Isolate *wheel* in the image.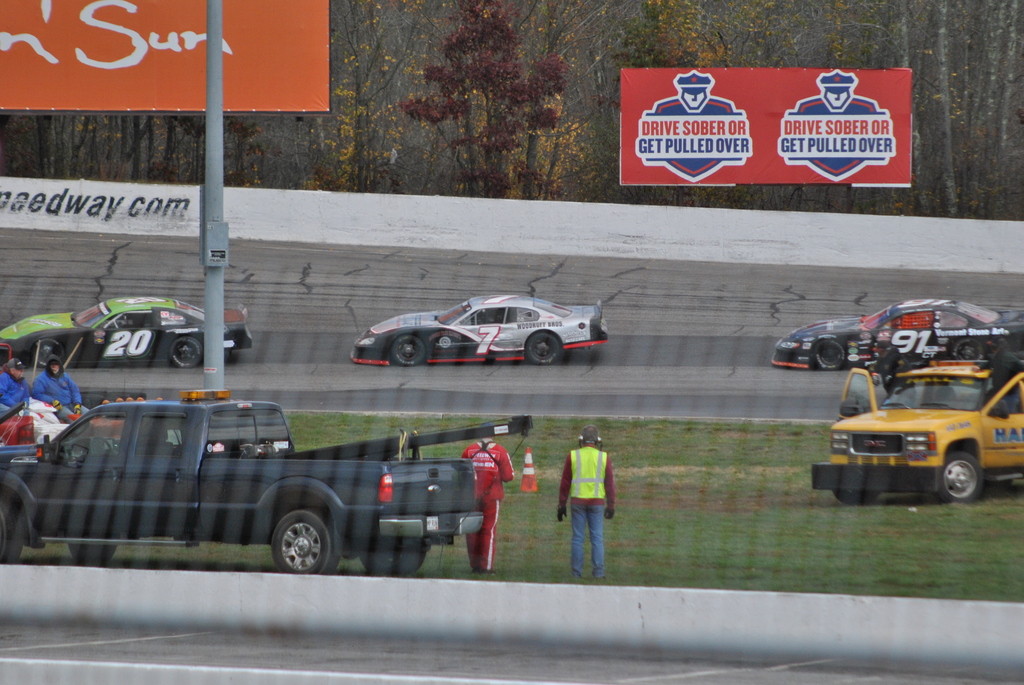
Isolated region: bbox=[394, 334, 430, 370].
